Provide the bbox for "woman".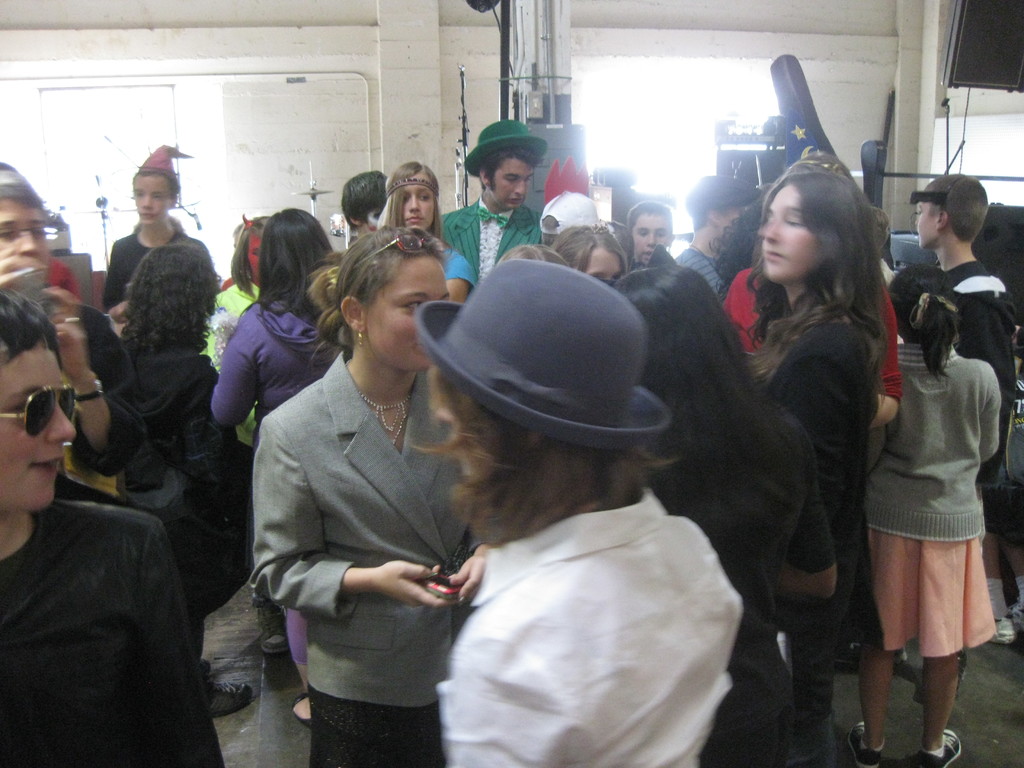
box(116, 239, 253, 717).
